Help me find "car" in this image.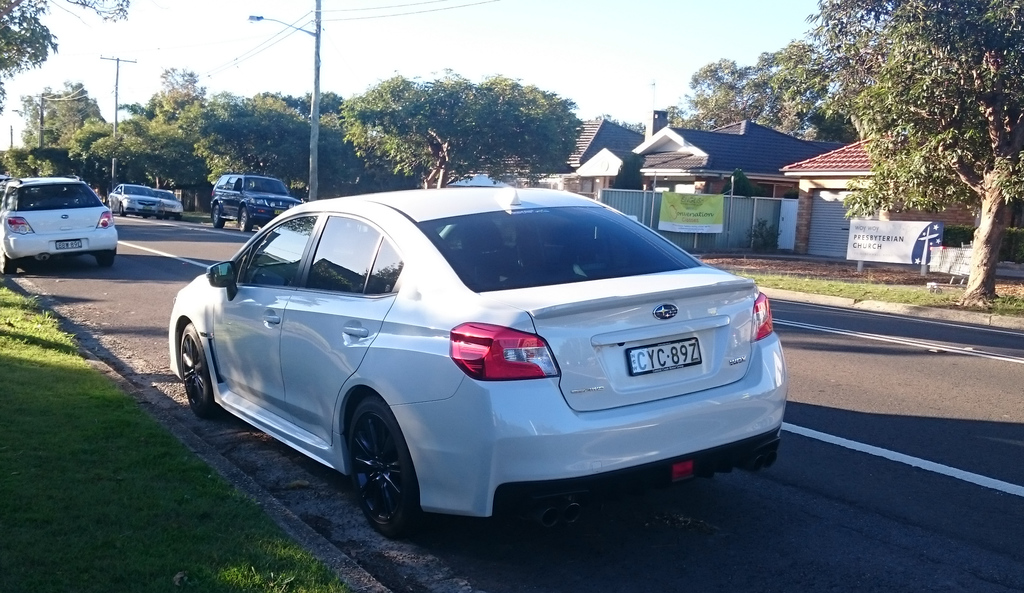
Found it: [0,172,122,274].
